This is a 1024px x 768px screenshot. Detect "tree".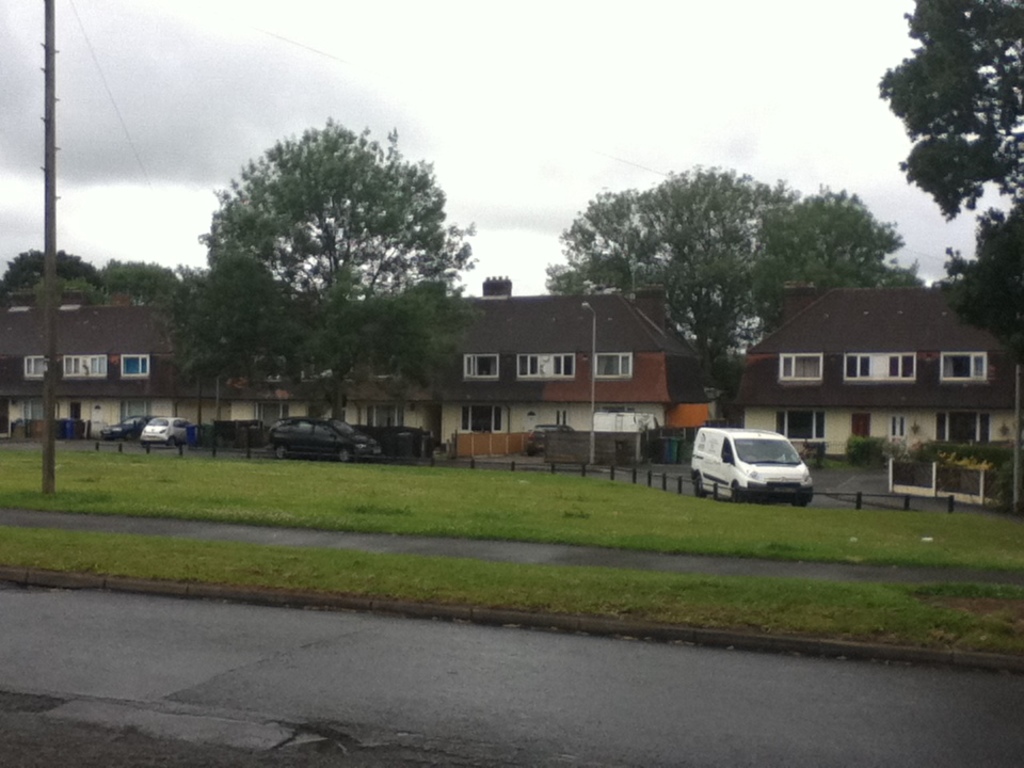
region(171, 109, 481, 436).
